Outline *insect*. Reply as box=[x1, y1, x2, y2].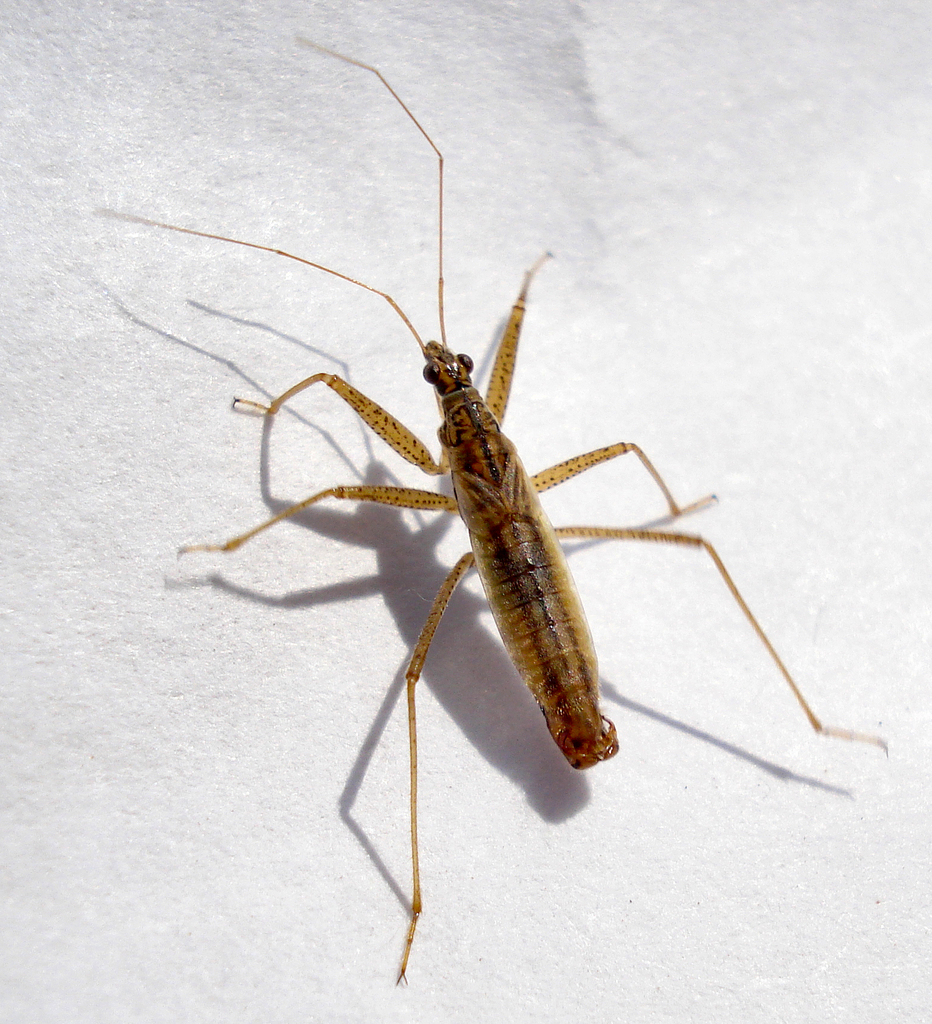
box=[99, 26, 883, 995].
